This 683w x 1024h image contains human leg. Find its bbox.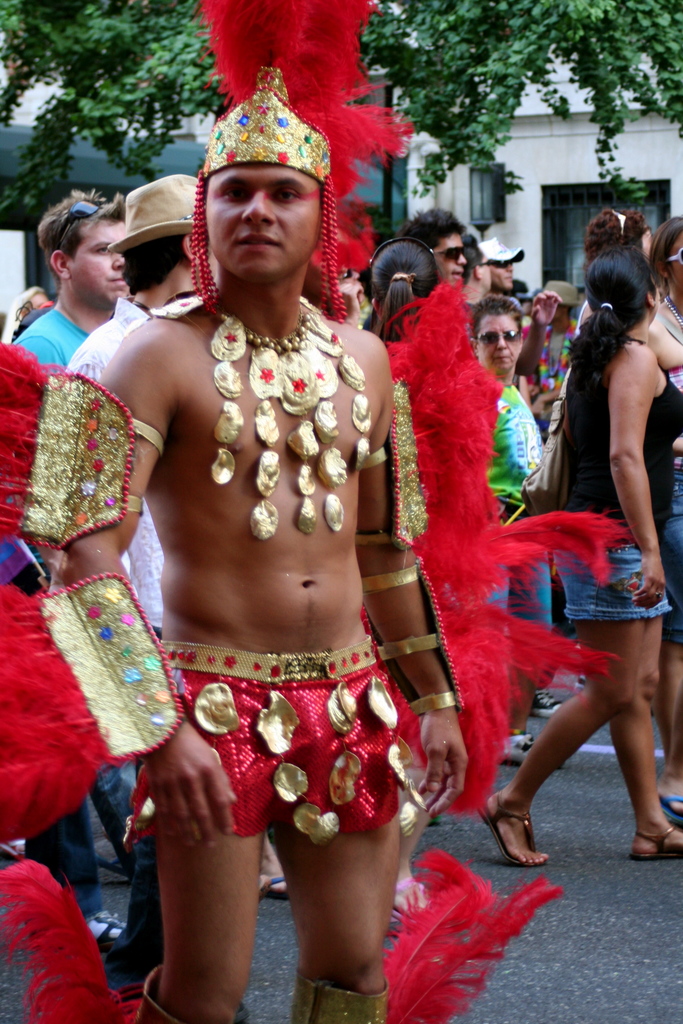
[x1=277, y1=653, x2=408, y2=1023].
